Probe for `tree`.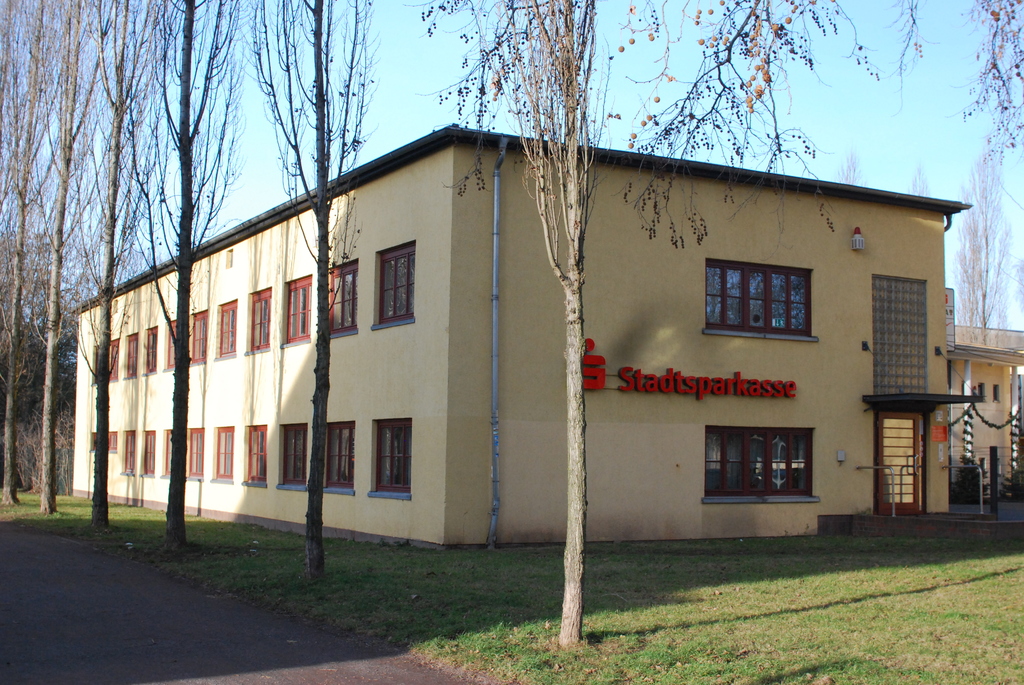
Probe result: l=89, t=0, r=163, b=531.
